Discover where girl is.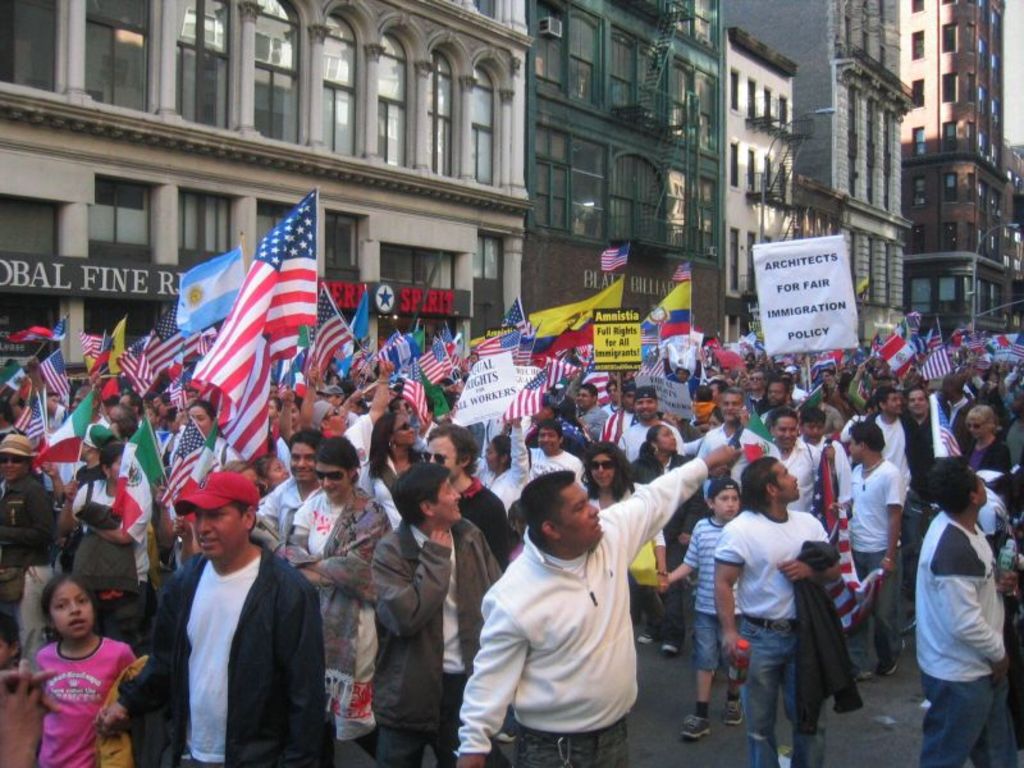
Discovered at 0:430:68:673.
